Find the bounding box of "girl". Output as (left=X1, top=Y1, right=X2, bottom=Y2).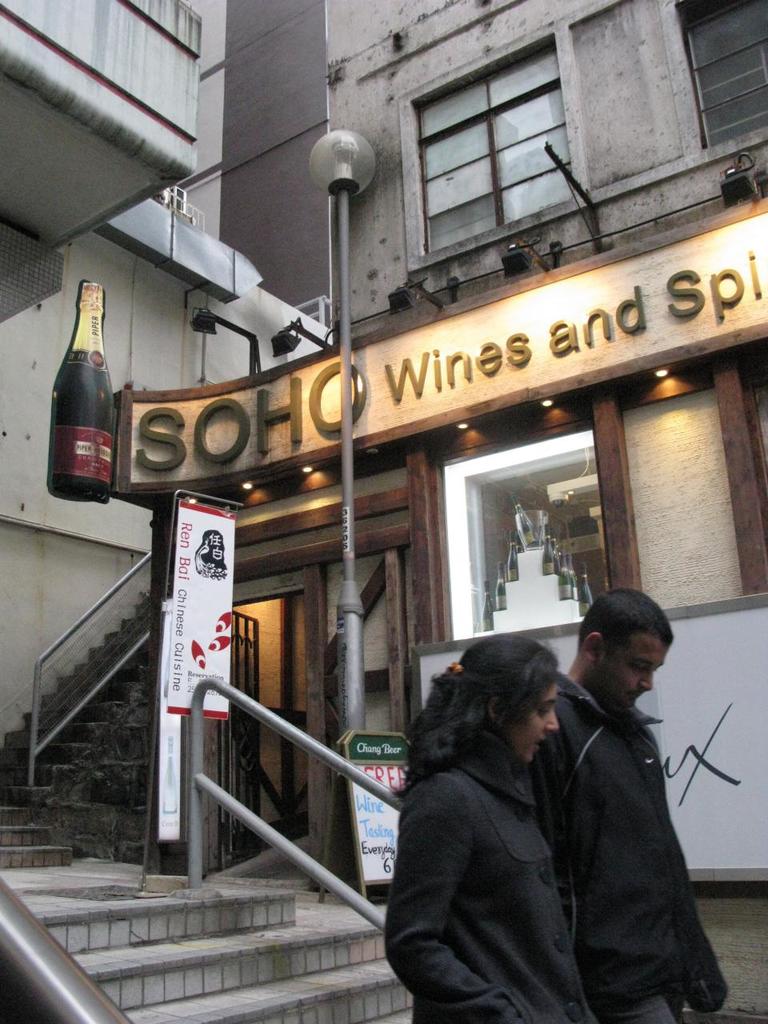
(left=378, top=630, right=603, bottom=1023).
